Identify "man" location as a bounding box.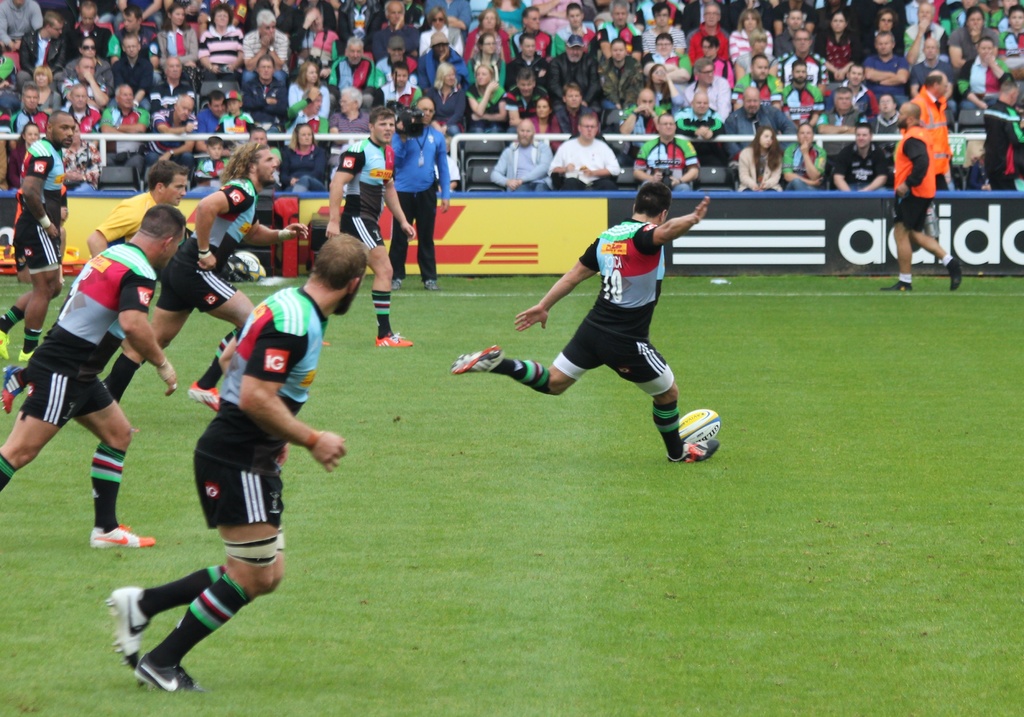
locate(321, 106, 420, 349).
